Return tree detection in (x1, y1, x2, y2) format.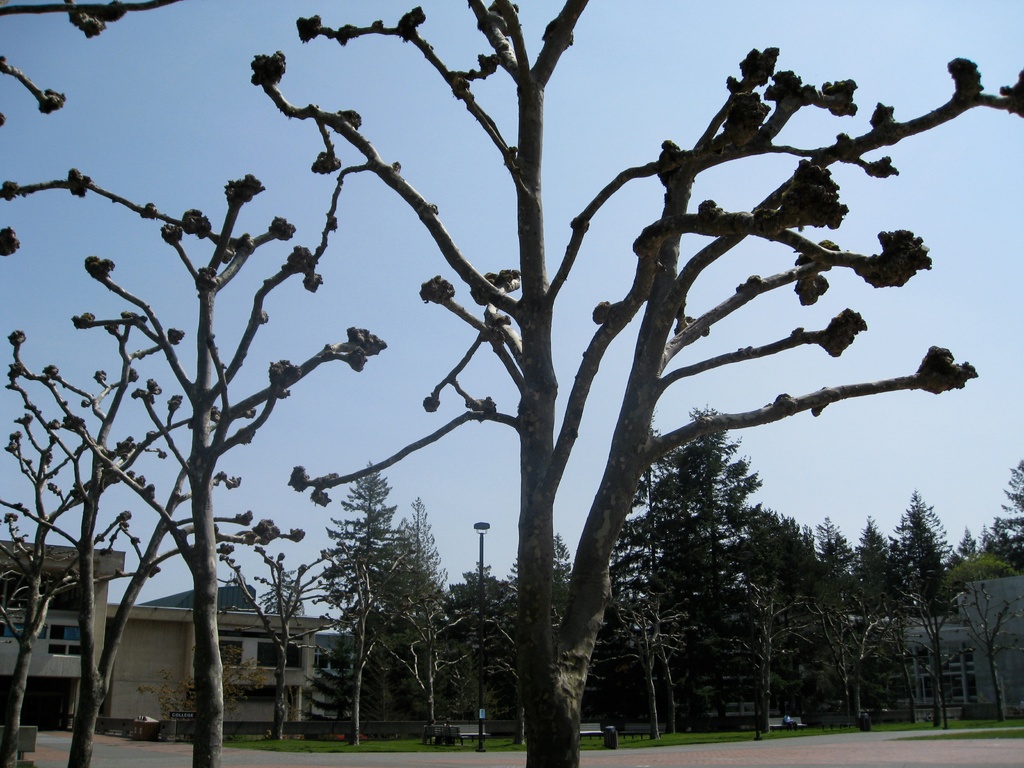
(989, 456, 1023, 581).
